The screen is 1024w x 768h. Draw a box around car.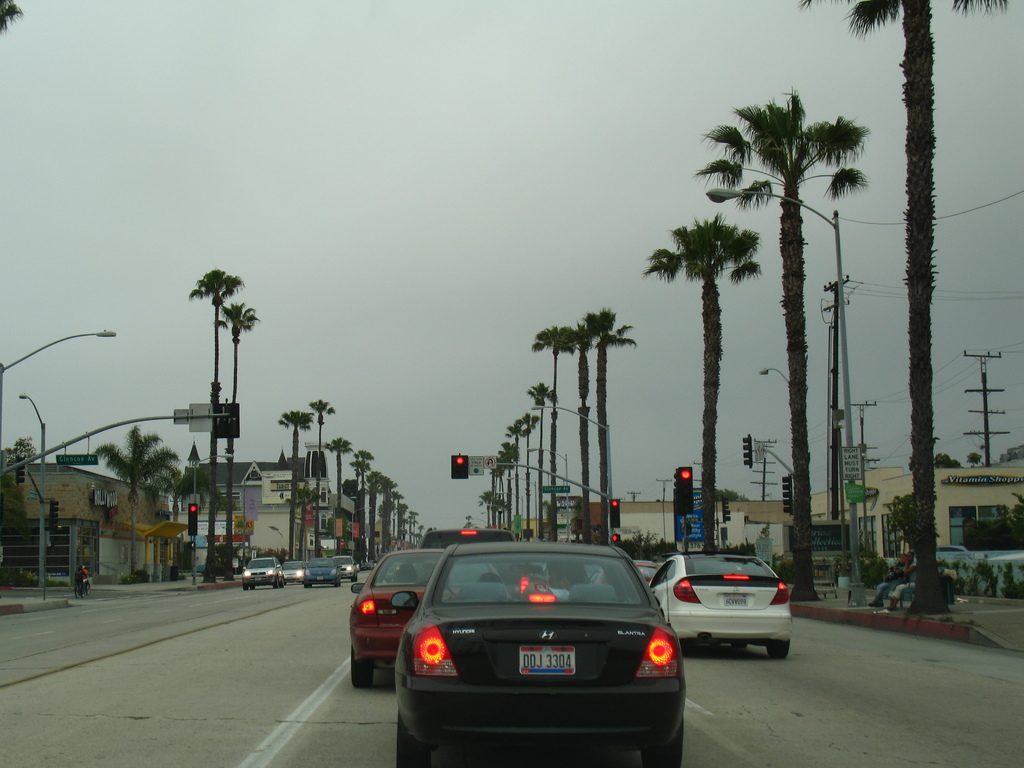
{"x1": 285, "y1": 561, "x2": 302, "y2": 580}.
